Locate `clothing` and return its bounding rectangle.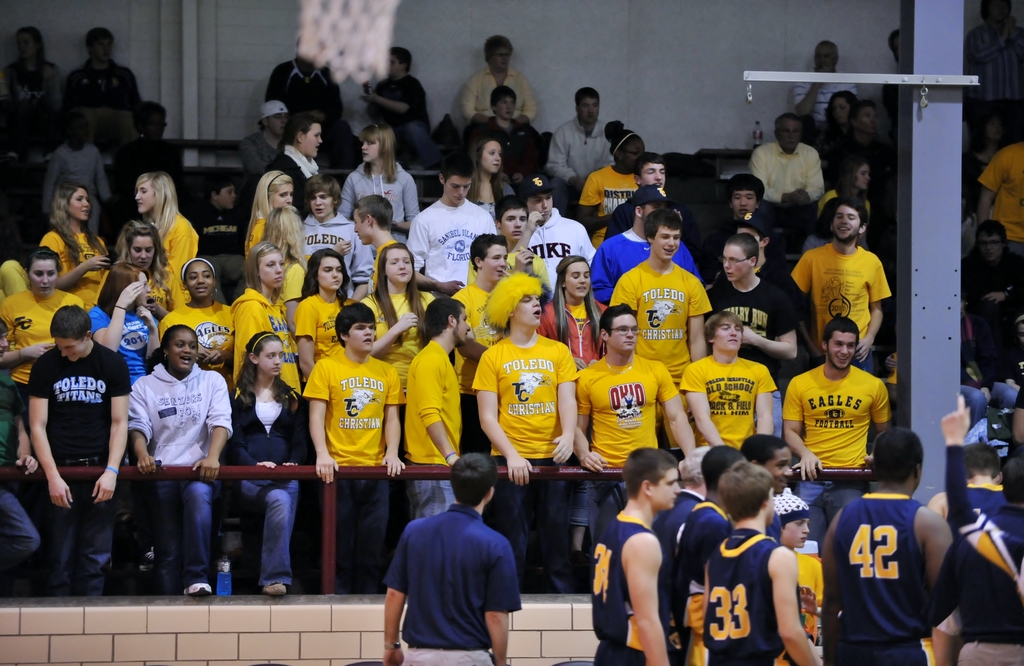
573,360,676,545.
